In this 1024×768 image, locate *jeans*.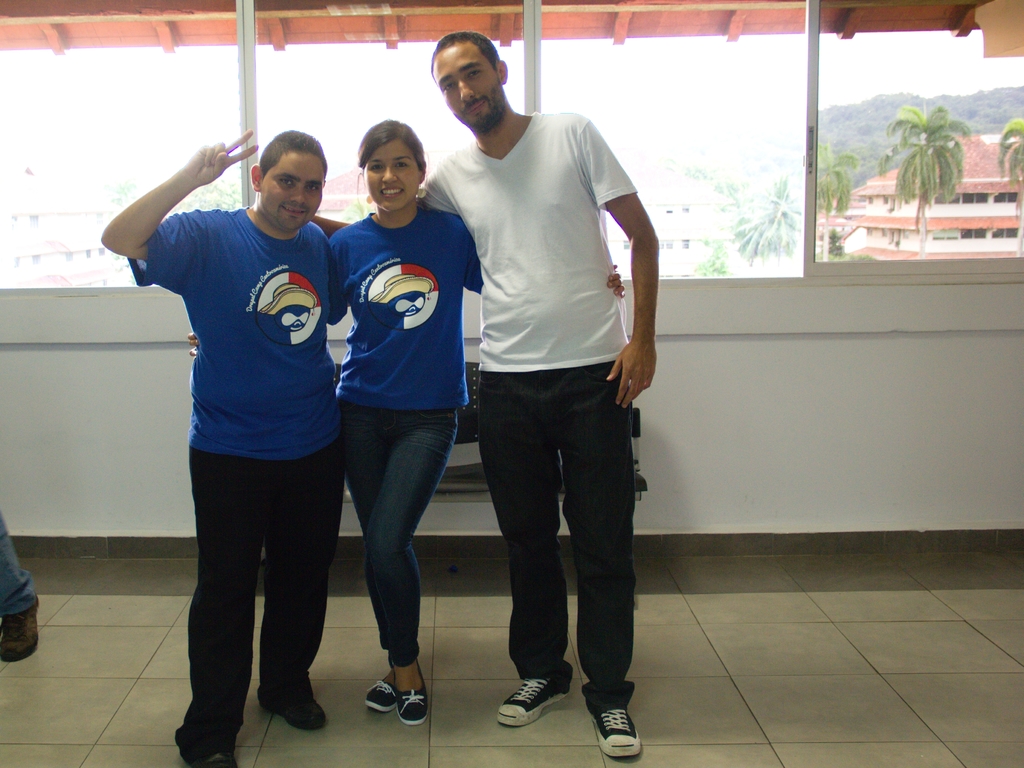
Bounding box: bbox=(0, 506, 39, 622).
